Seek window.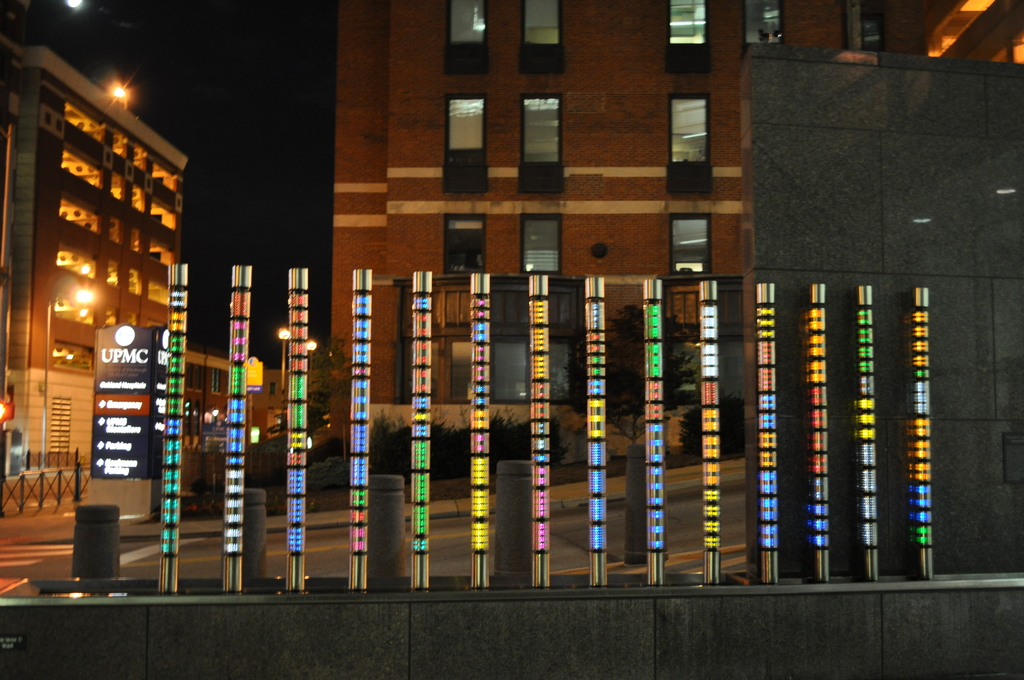
[left=515, top=94, right=564, bottom=189].
